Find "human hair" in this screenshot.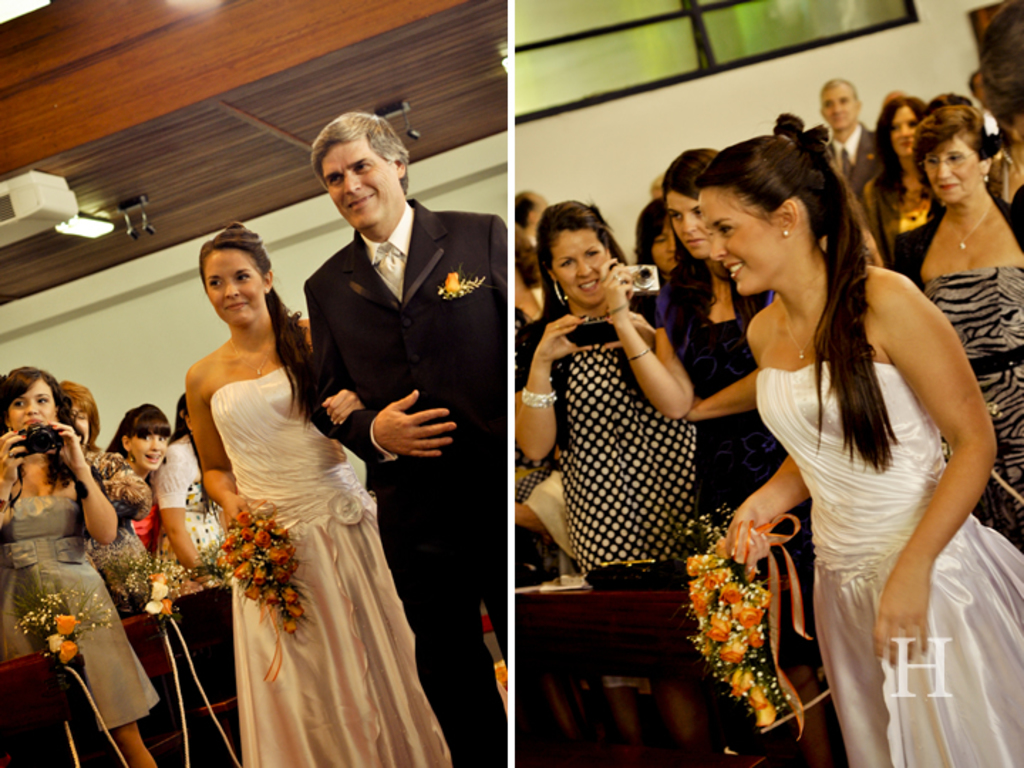
The bounding box for "human hair" is select_region(660, 146, 717, 202).
